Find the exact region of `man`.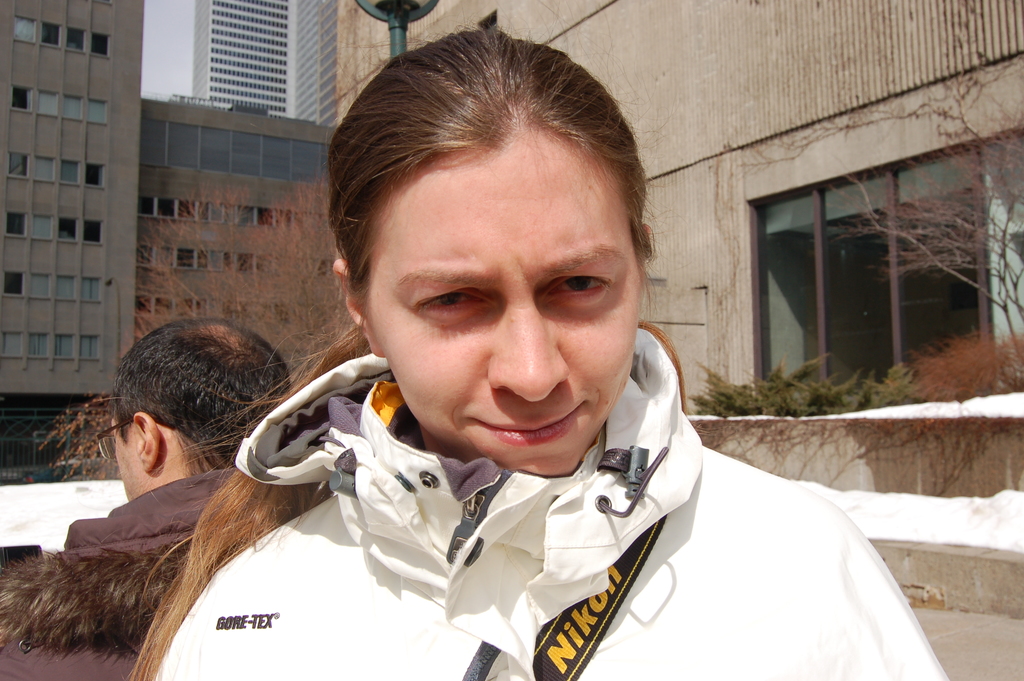
Exact region: Rect(31, 317, 330, 669).
